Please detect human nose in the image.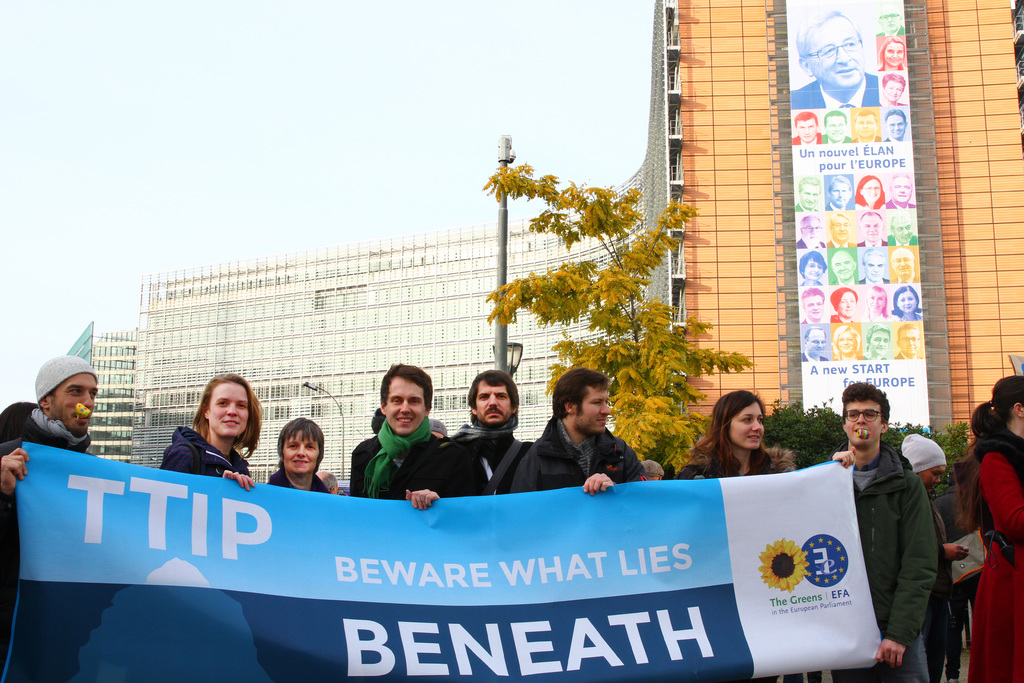
[893, 124, 902, 131].
